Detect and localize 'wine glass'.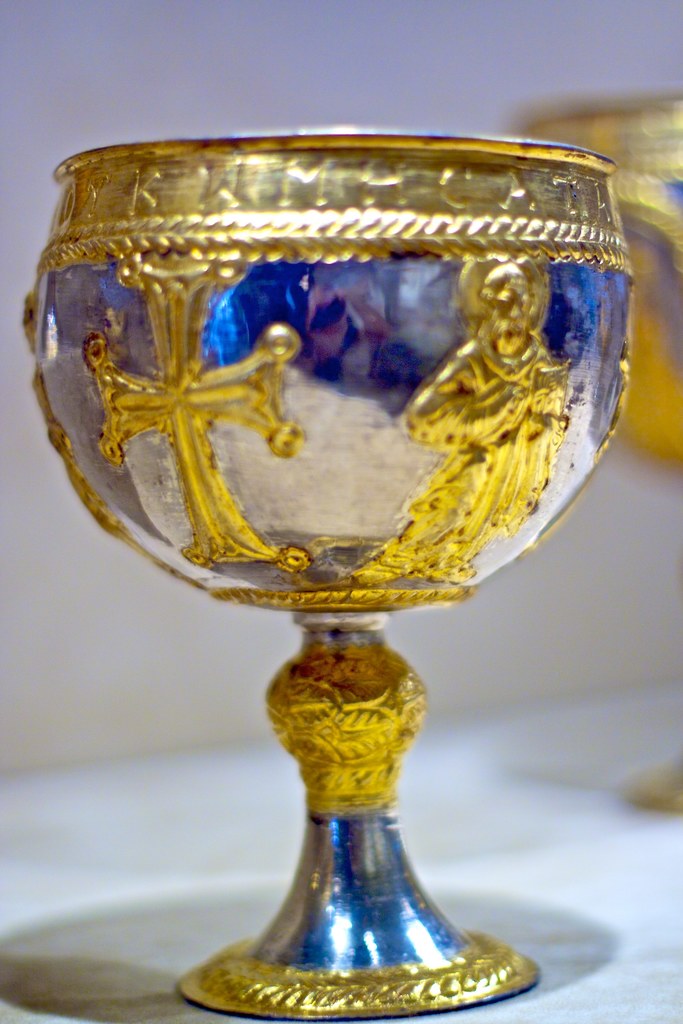
Localized at bbox=(22, 134, 639, 1019).
